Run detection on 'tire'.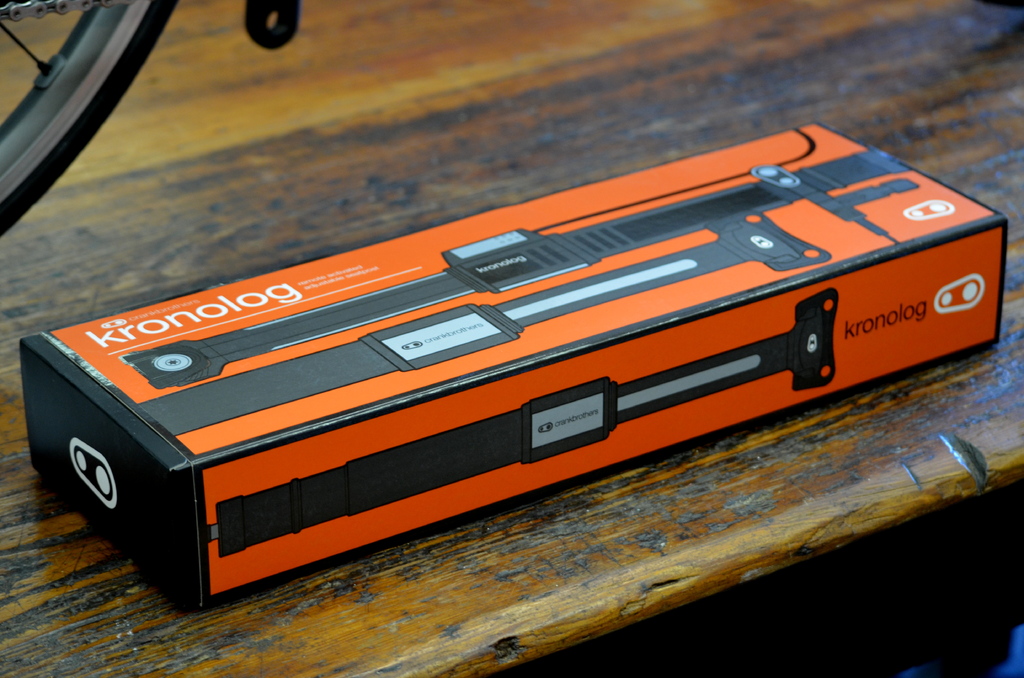
Result: bbox=[0, 0, 186, 234].
